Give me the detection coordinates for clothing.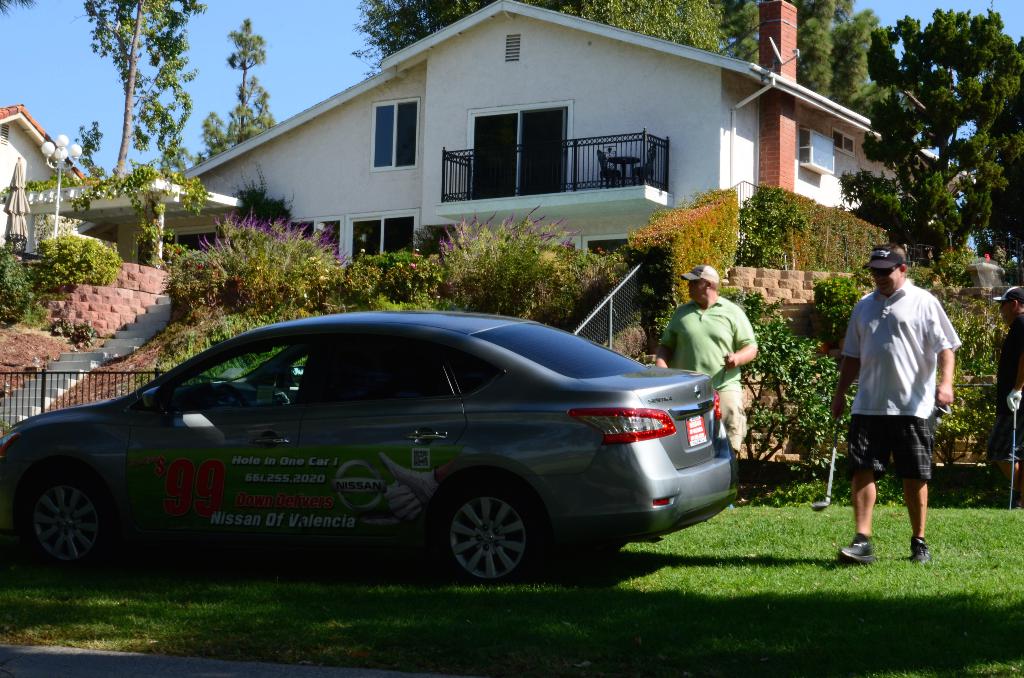
pyautogui.locateOnScreen(663, 289, 755, 449).
